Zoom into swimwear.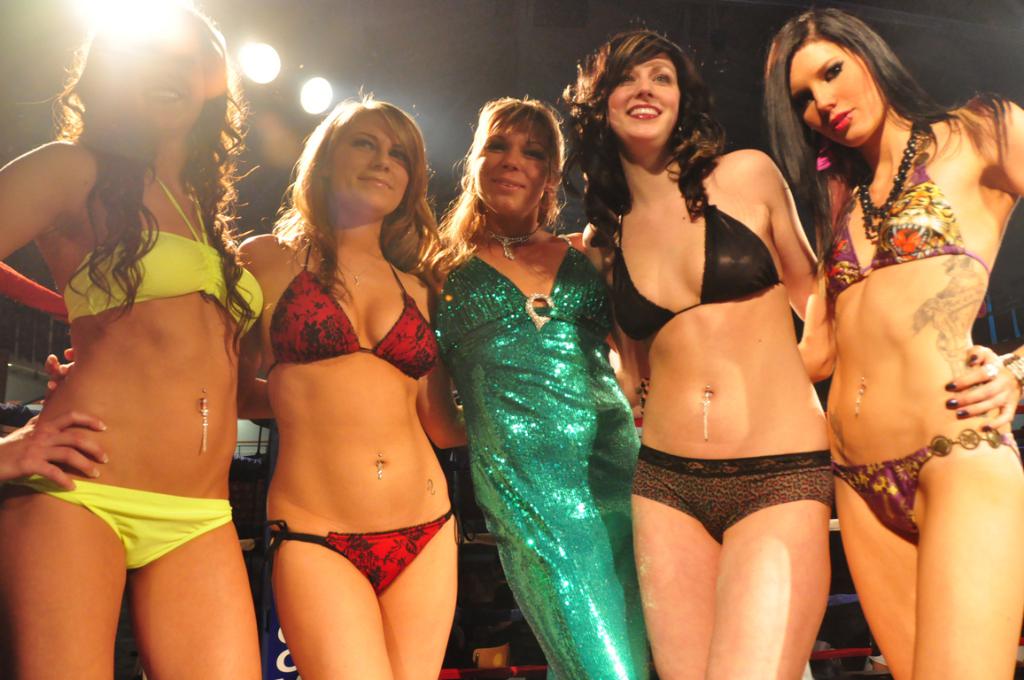
Zoom target: locate(264, 231, 438, 375).
